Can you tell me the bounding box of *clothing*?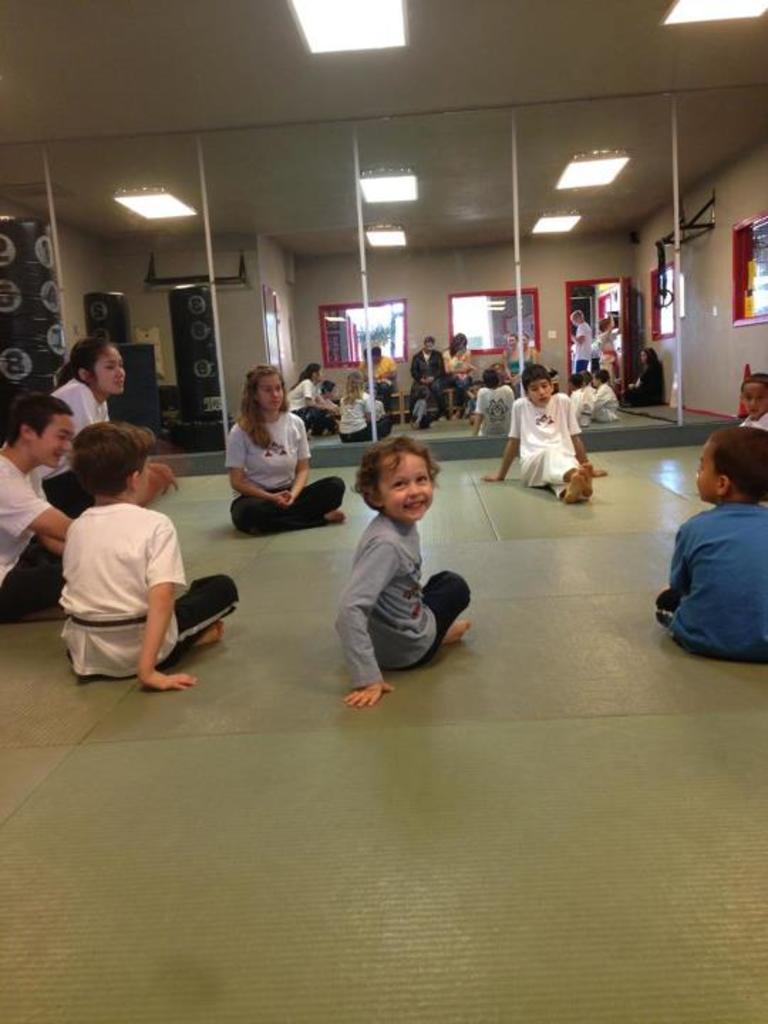
[589,317,613,370].
